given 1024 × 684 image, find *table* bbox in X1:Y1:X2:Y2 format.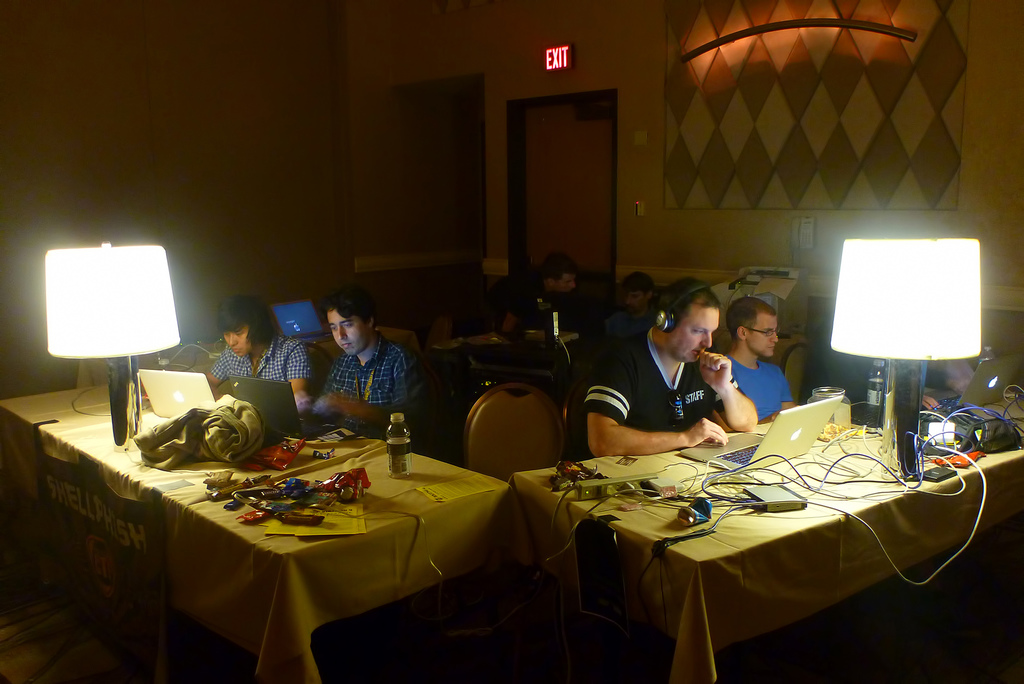
506:388:1023:677.
